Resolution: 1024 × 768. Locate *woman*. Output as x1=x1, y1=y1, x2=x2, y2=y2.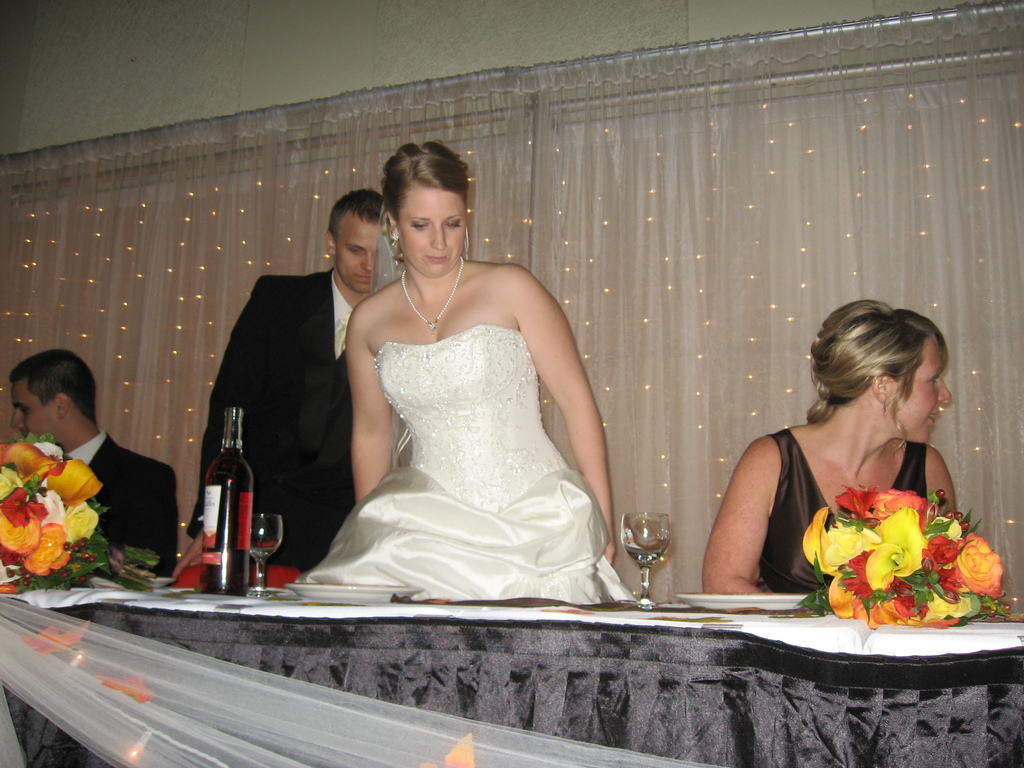
x1=282, y1=129, x2=652, y2=614.
